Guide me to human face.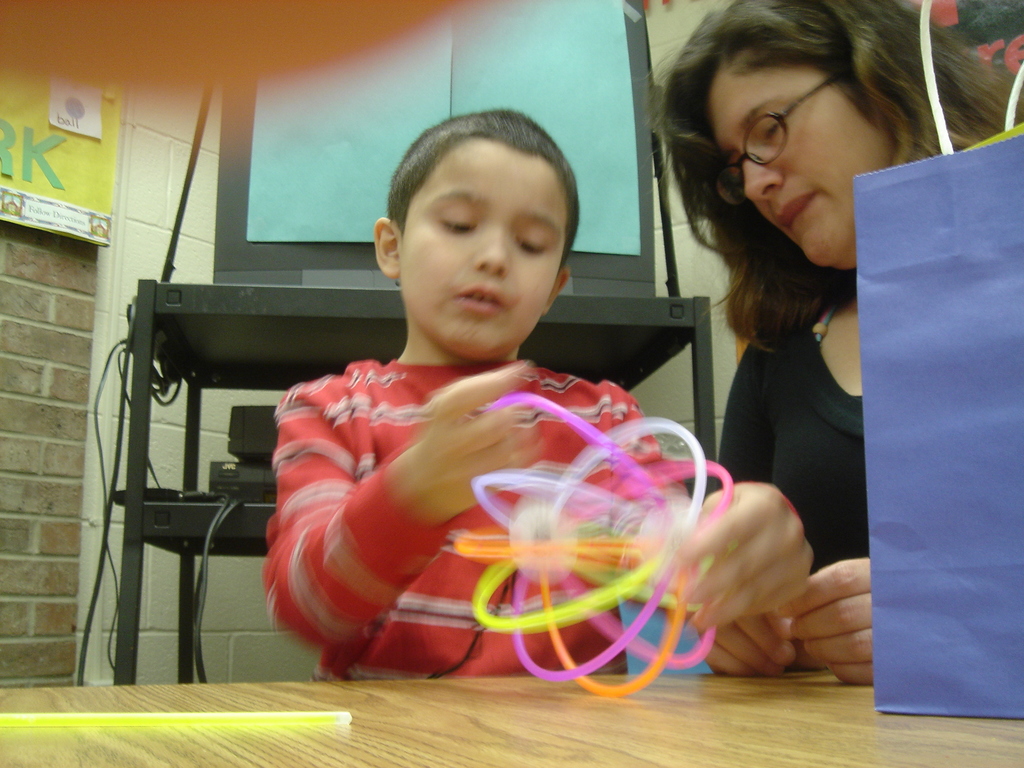
Guidance: rect(399, 141, 566, 357).
